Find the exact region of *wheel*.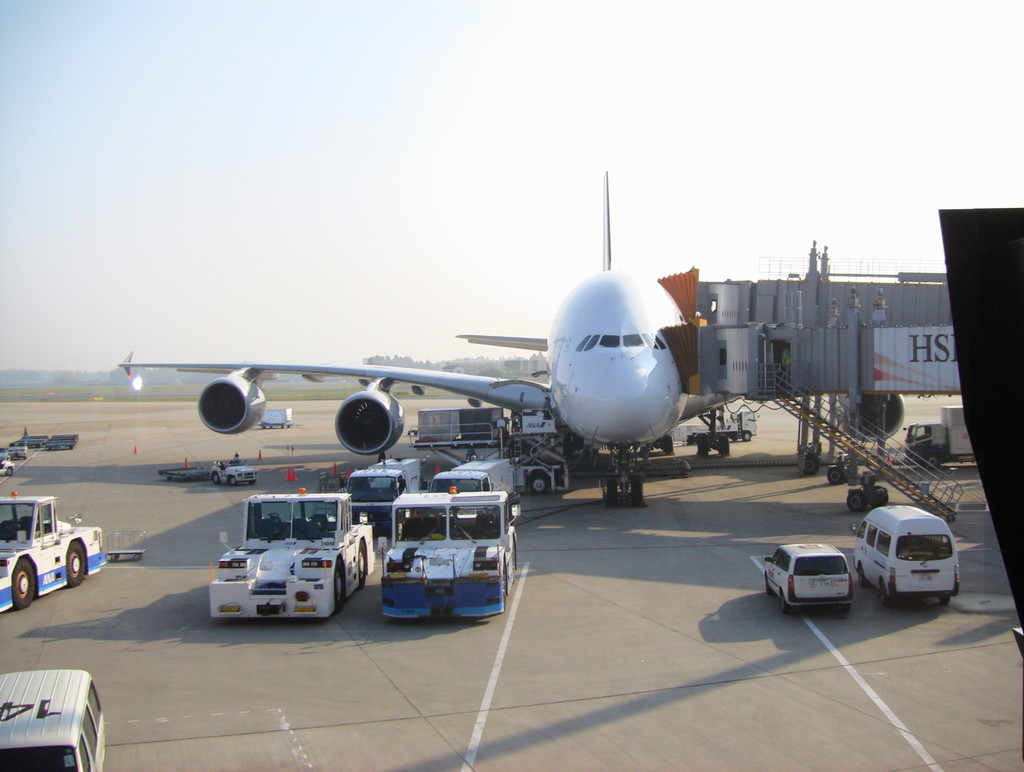
Exact region: [61,539,90,590].
